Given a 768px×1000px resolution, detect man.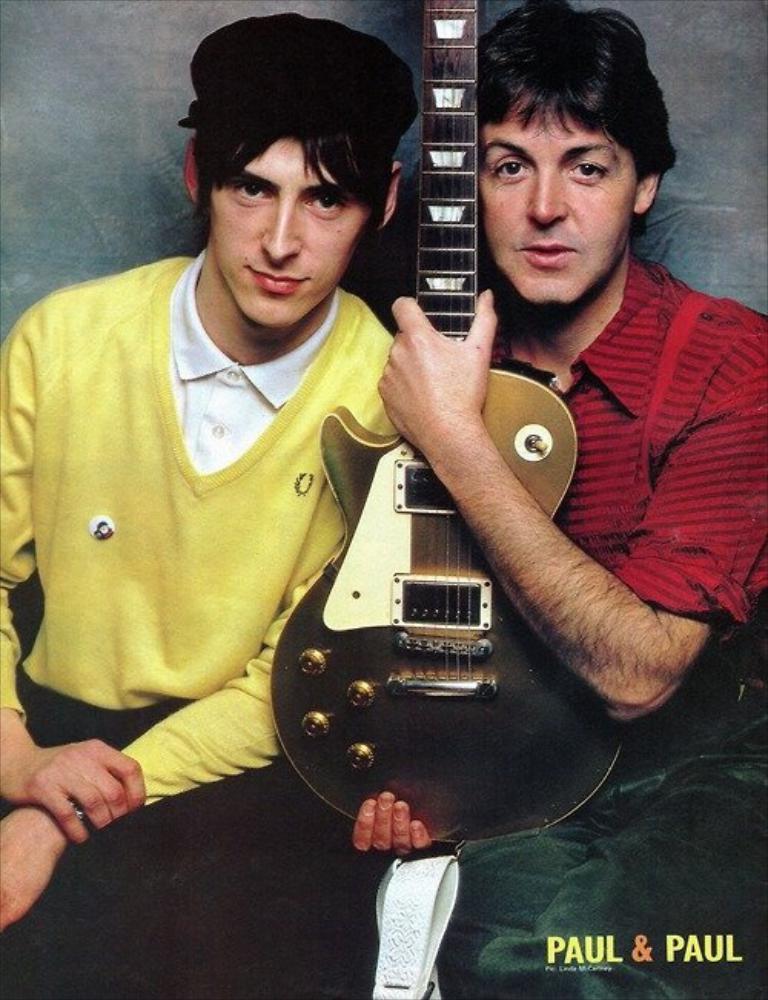
(x1=366, y1=0, x2=766, y2=998).
